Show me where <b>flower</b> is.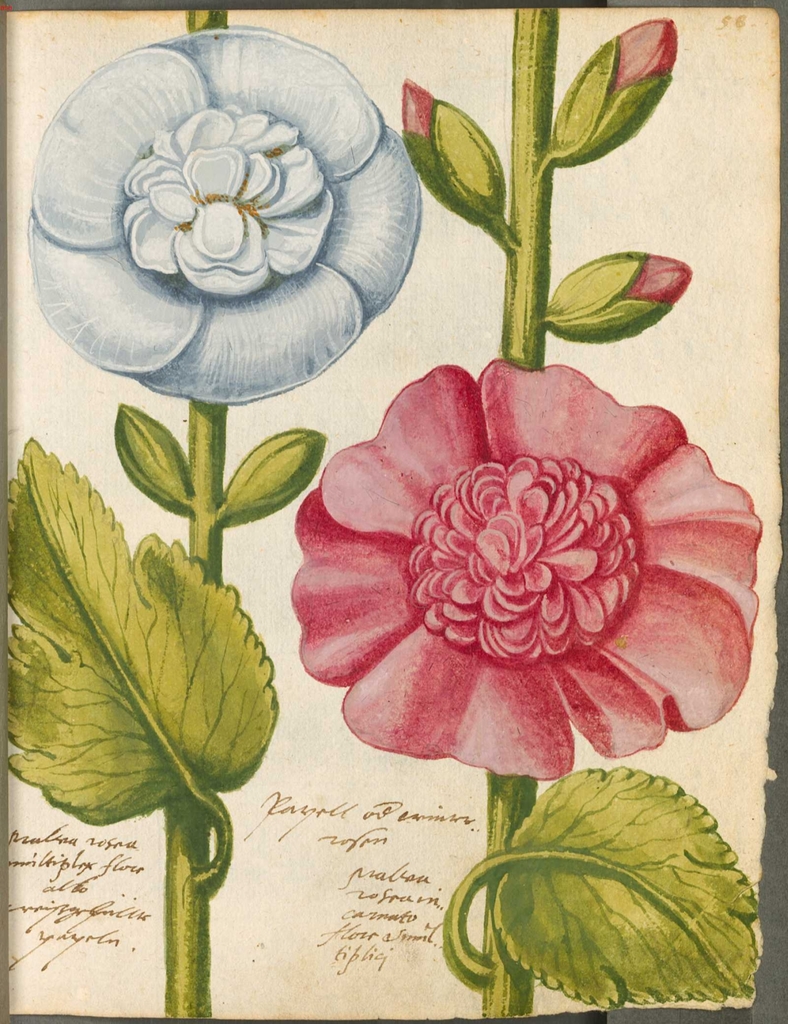
<b>flower</b> is at locate(545, 249, 693, 347).
